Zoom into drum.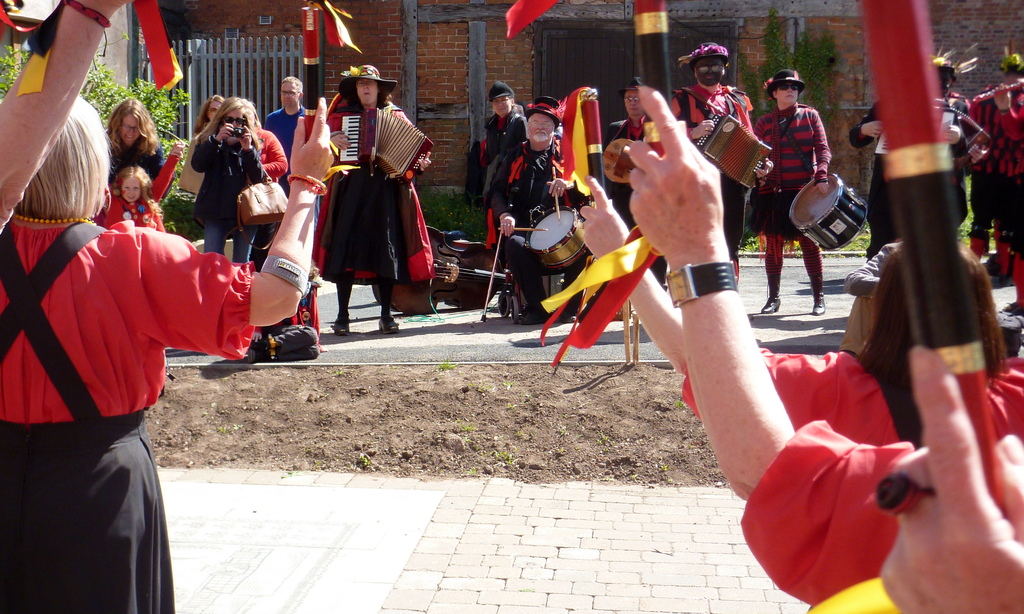
Zoom target: region(789, 173, 868, 252).
